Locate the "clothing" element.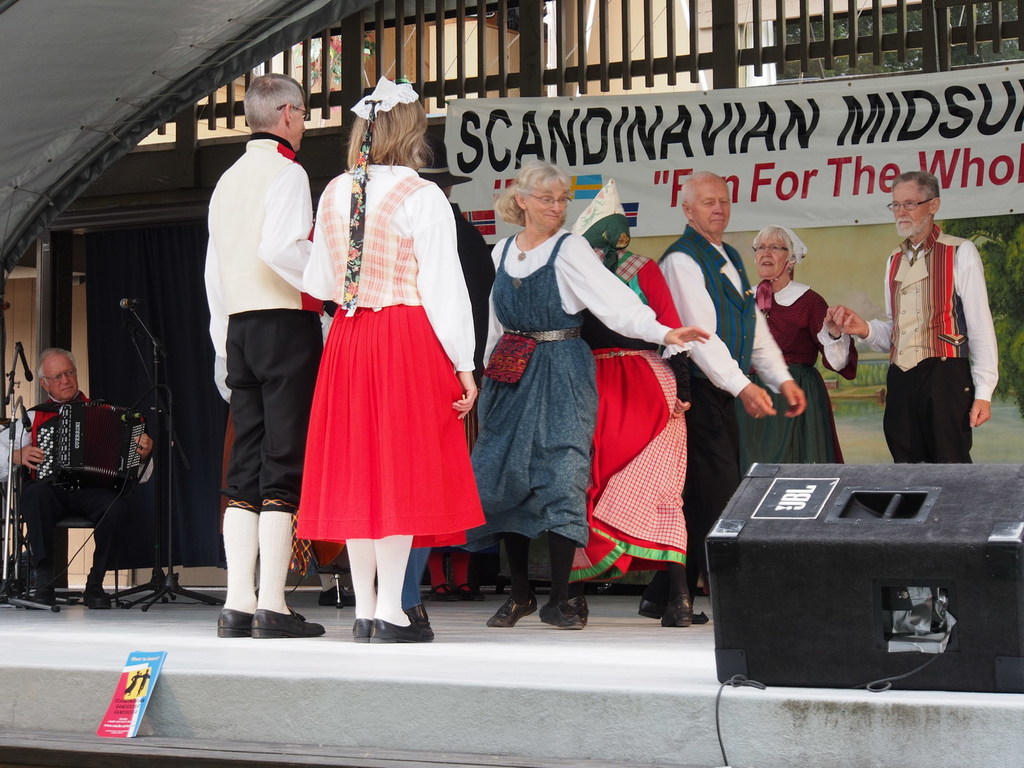
Element bbox: detection(742, 266, 844, 477).
